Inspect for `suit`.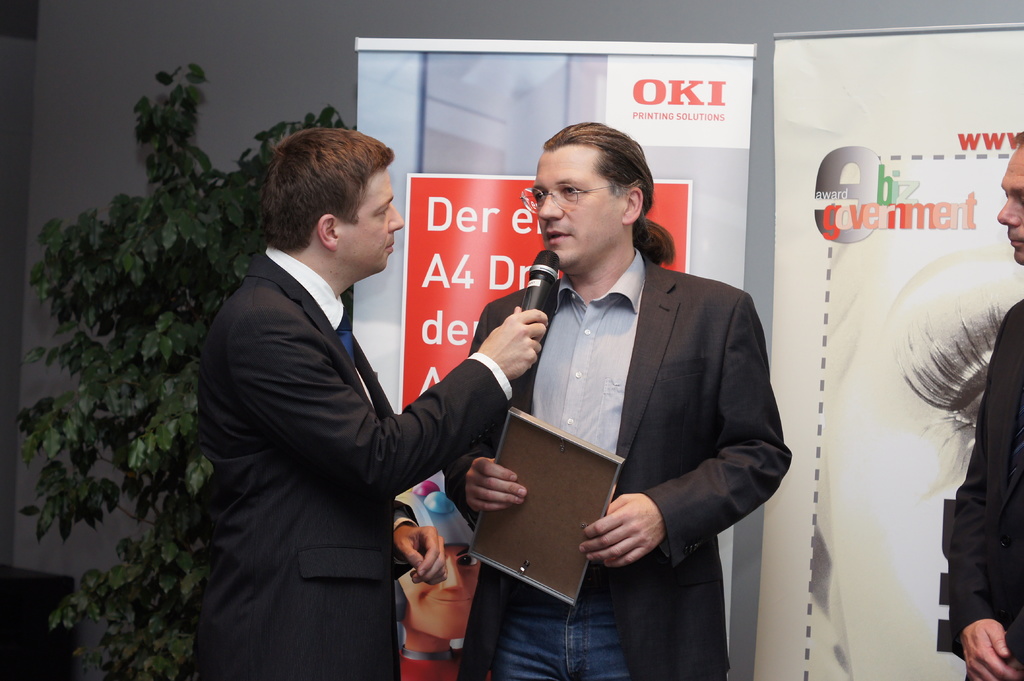
Inspection: <bbox>189, 249, 507, 680</bbox>.
